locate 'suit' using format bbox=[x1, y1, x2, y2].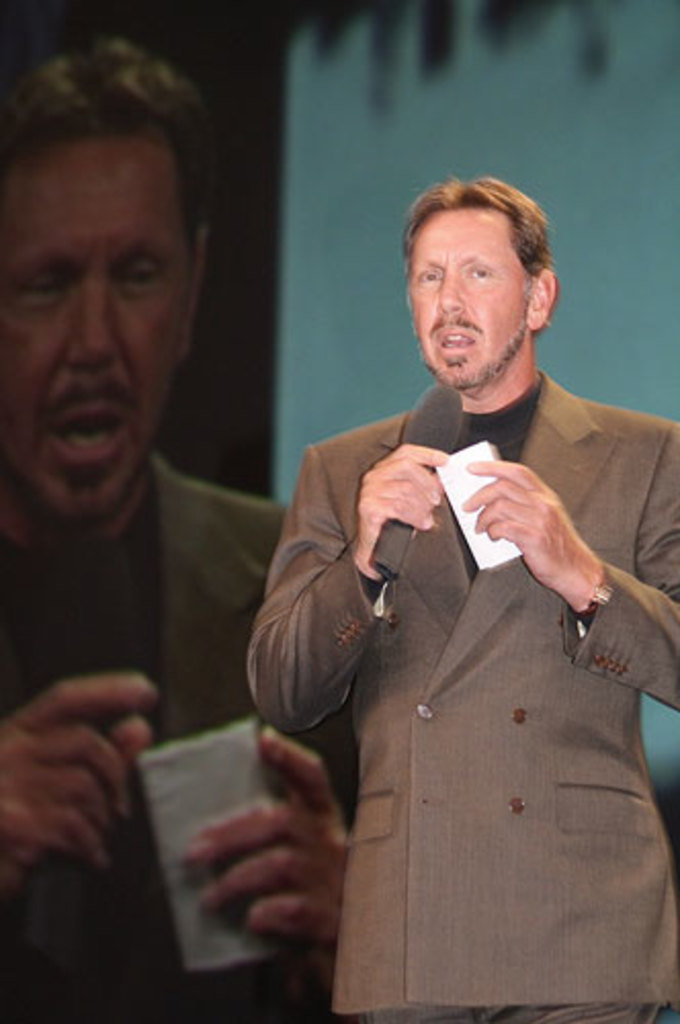
bbox=[242, 365, 678, 1010].
